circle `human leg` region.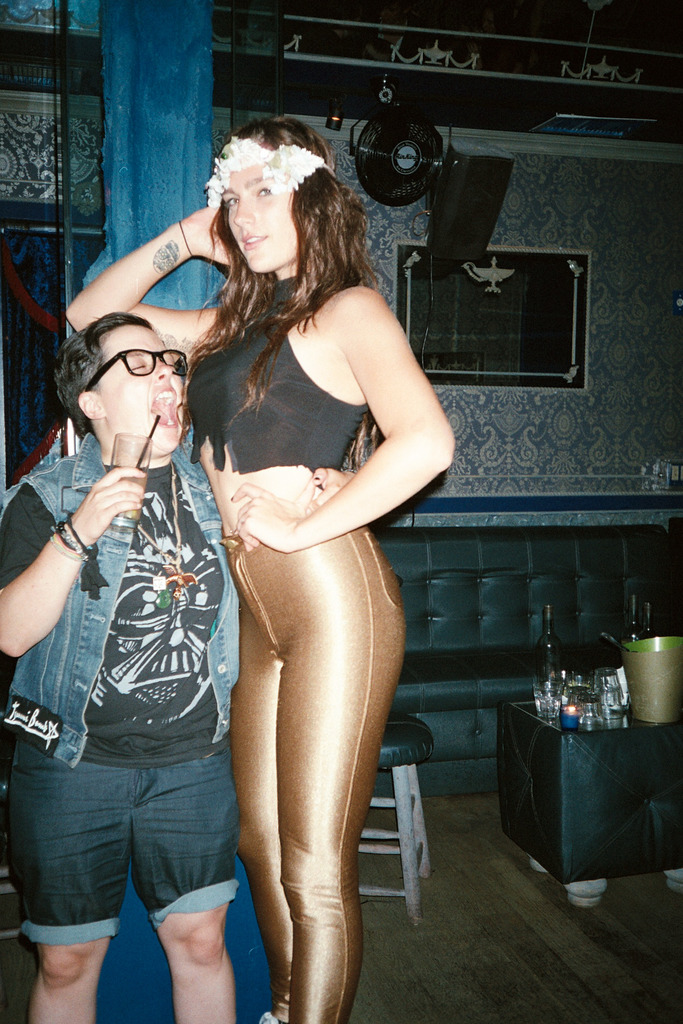
Region: crop(134, 736, 249, 1014).
